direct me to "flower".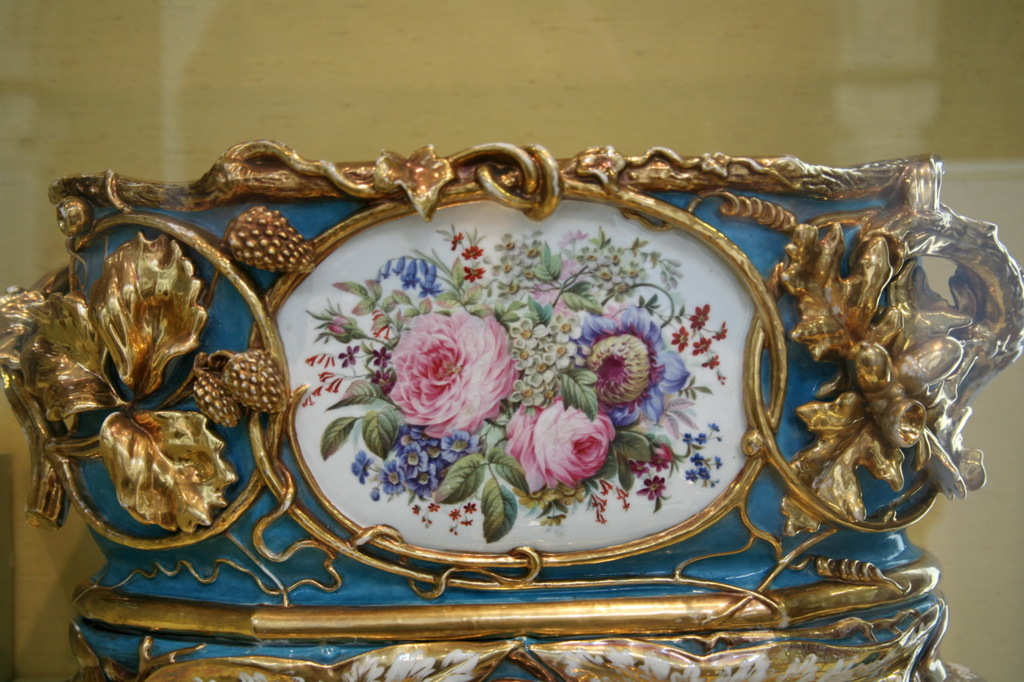
Direction: BBox(591, 325, 665, 421).
